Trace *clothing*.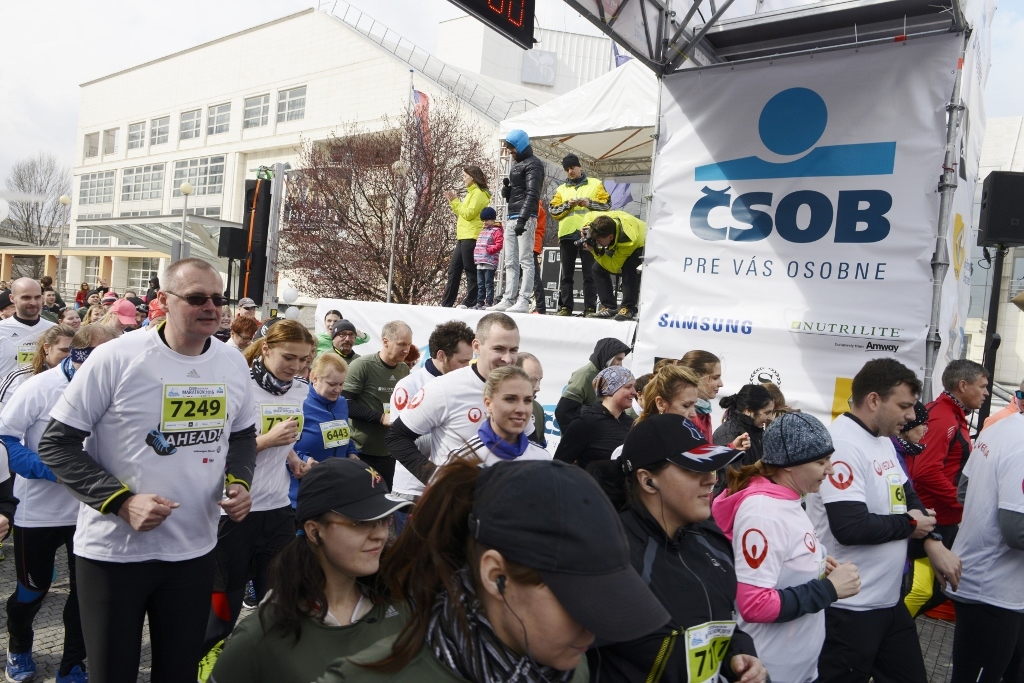
Traced to 727,495,828,682.
